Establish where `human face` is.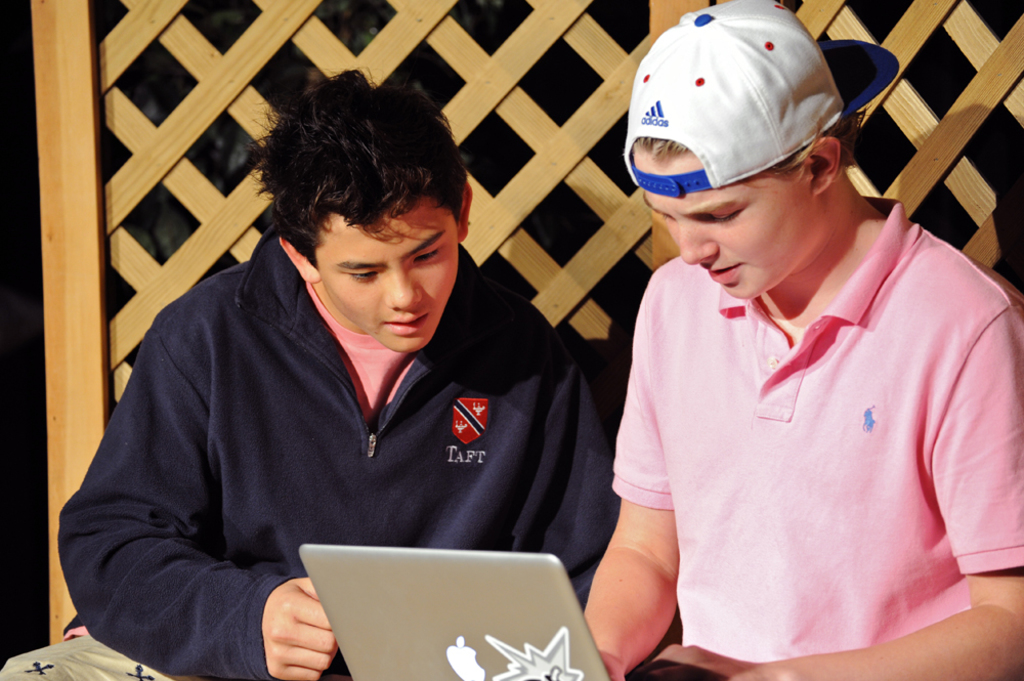
Established at (633,147,814,300).
